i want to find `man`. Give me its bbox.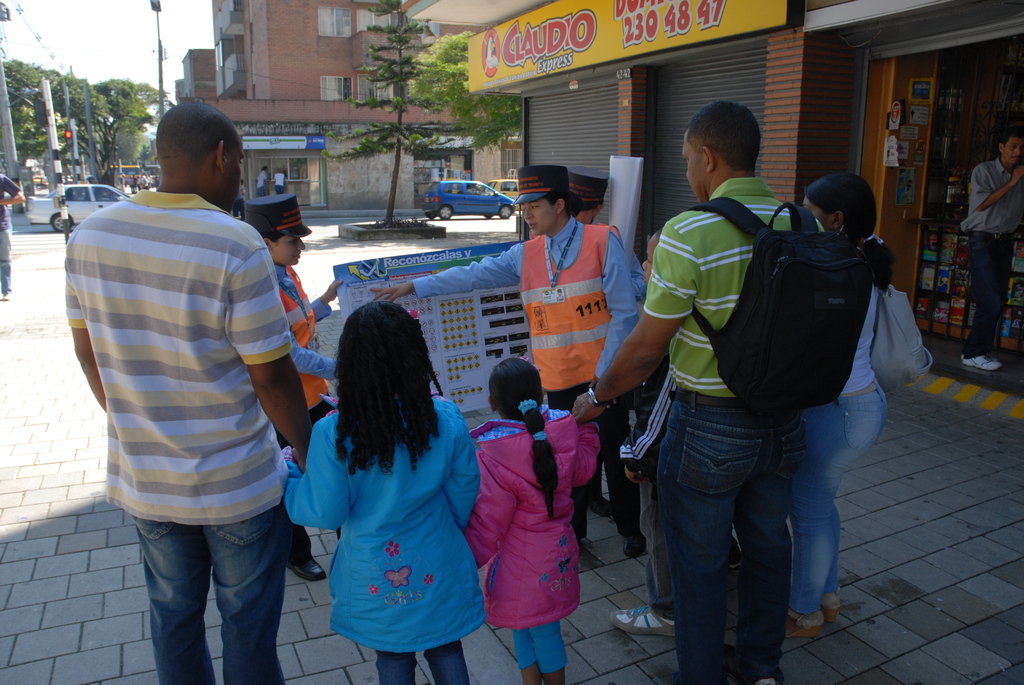
crop(561, 106, 832, 684).
